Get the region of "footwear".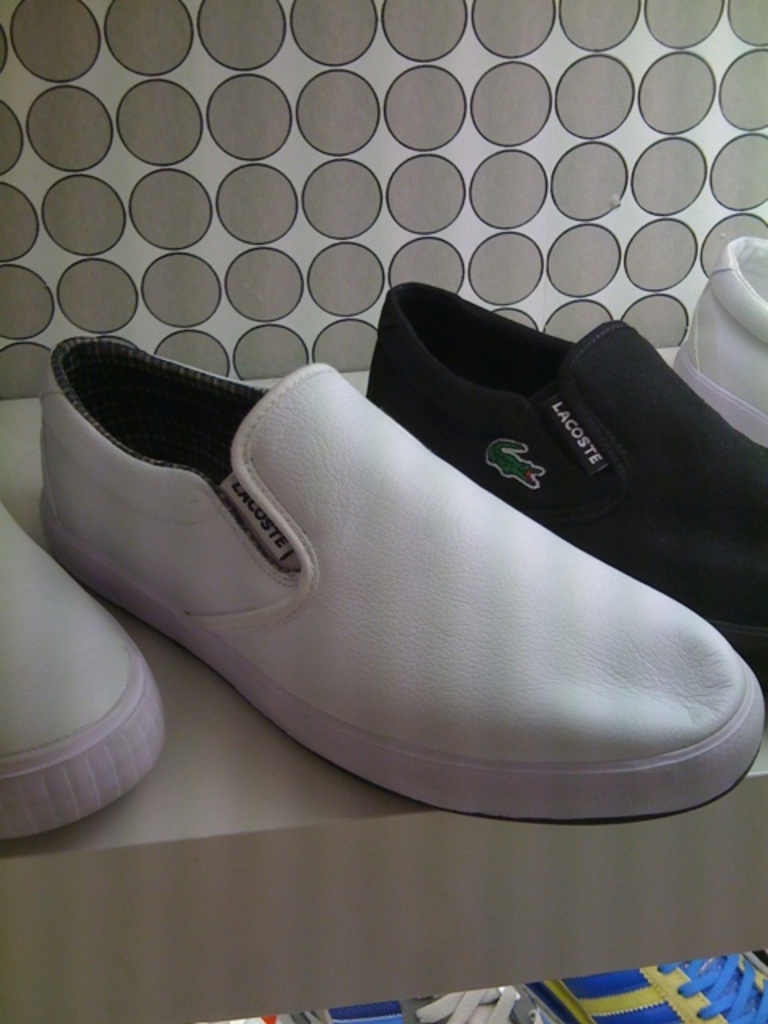
(510, 947, 766, 1022).
